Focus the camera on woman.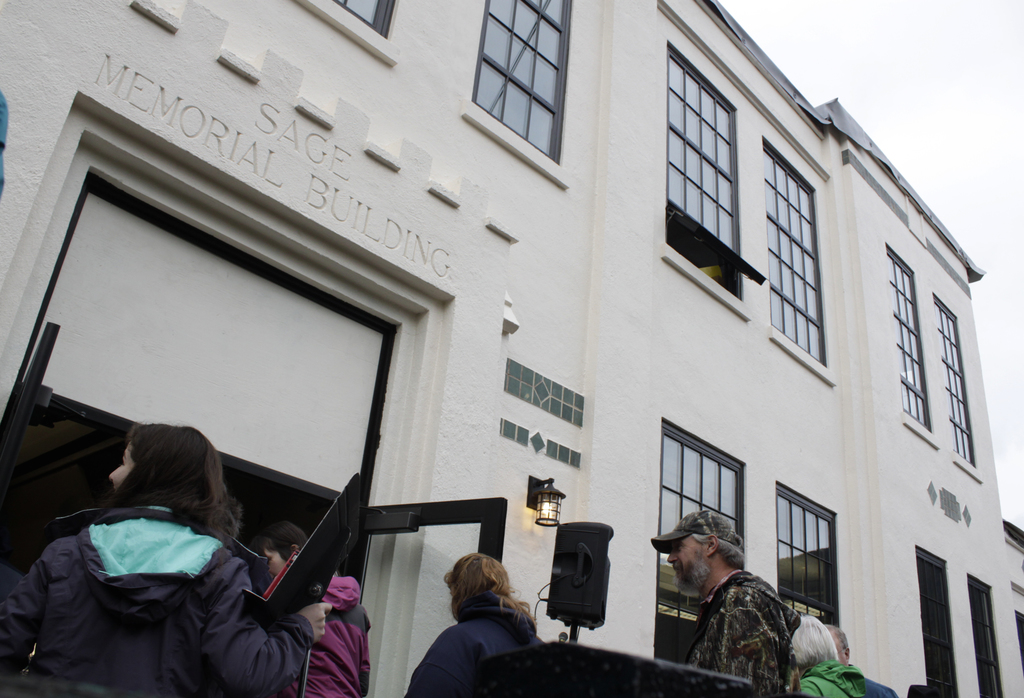
Focus region: detection(32, 408, 324, 691).
